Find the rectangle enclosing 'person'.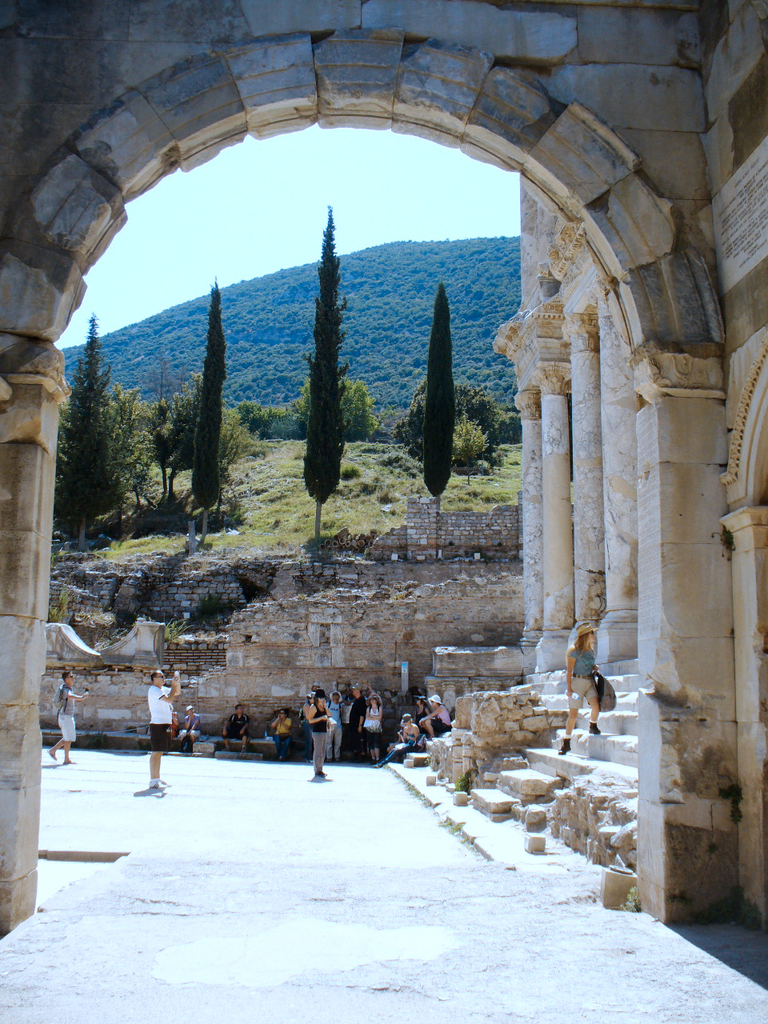
<bbox>45, 669, 98, 762</bbox>.
